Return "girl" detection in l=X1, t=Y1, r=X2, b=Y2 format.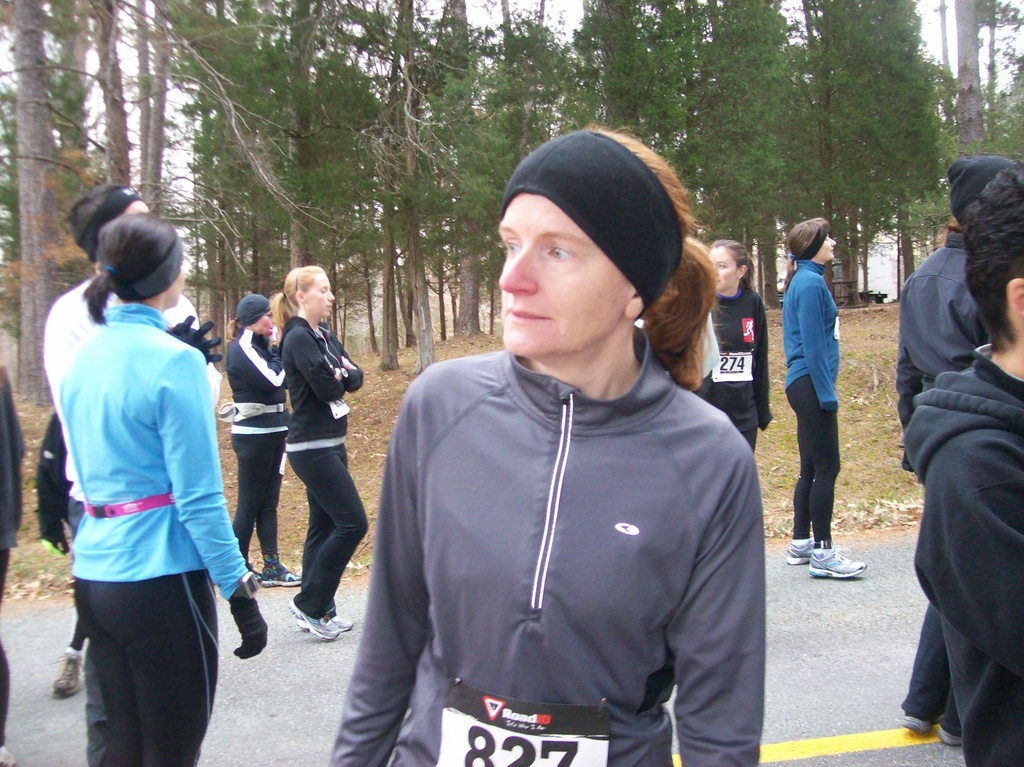
l=780, t=214, r=868, b=580.
